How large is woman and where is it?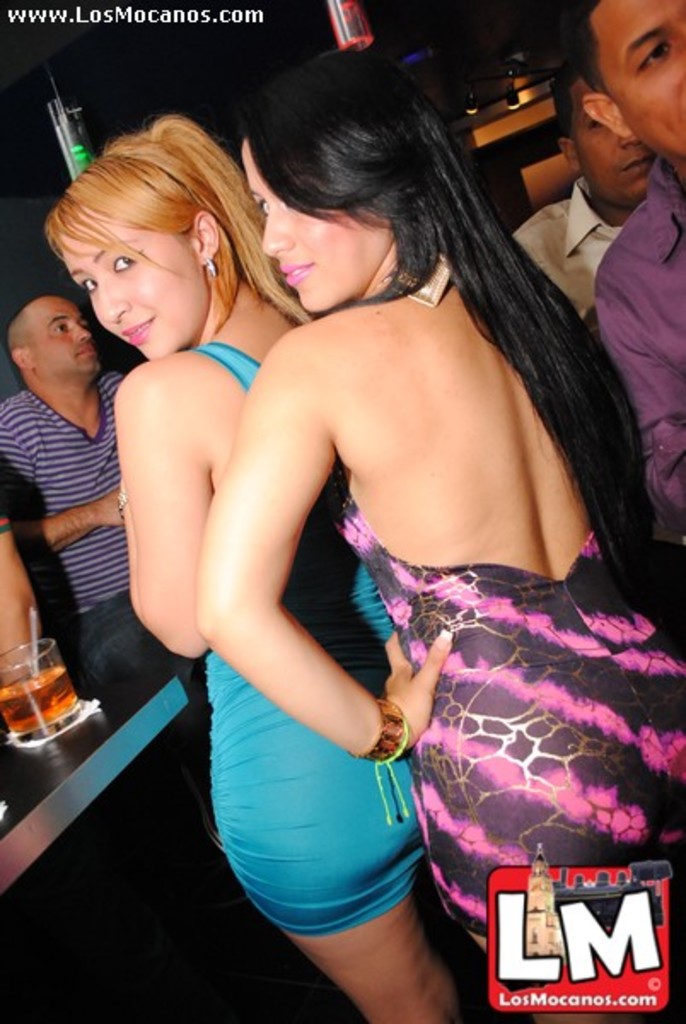
Bounding box: (189, 43, 684, 961).
